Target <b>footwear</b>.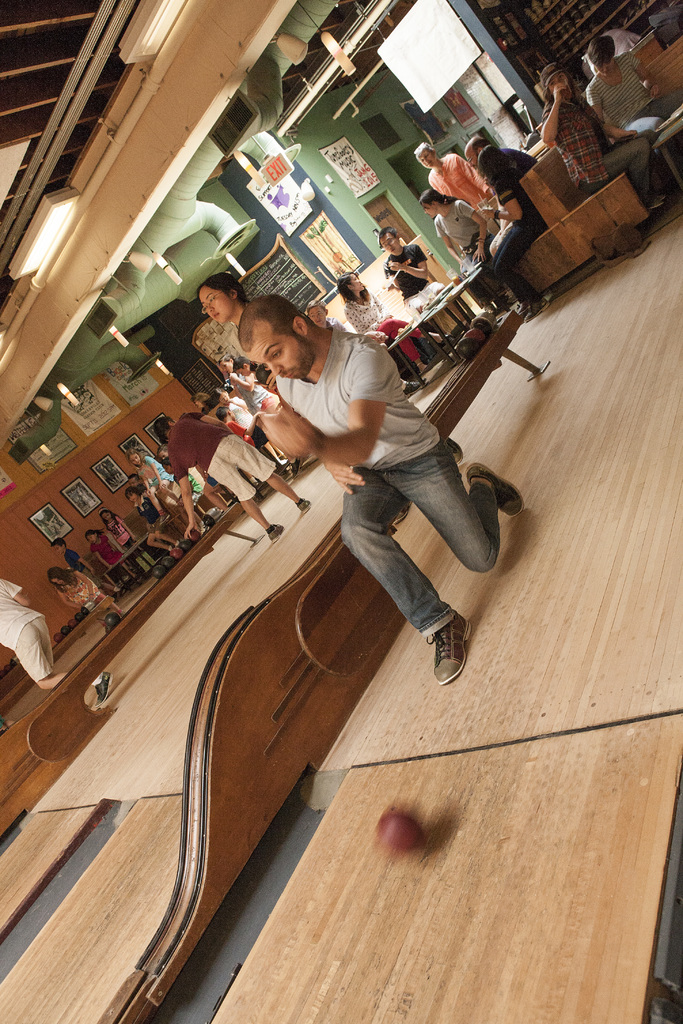
Target region: {"x1": 465, "y1": 461, "x2": 521, "y2": 518}.
